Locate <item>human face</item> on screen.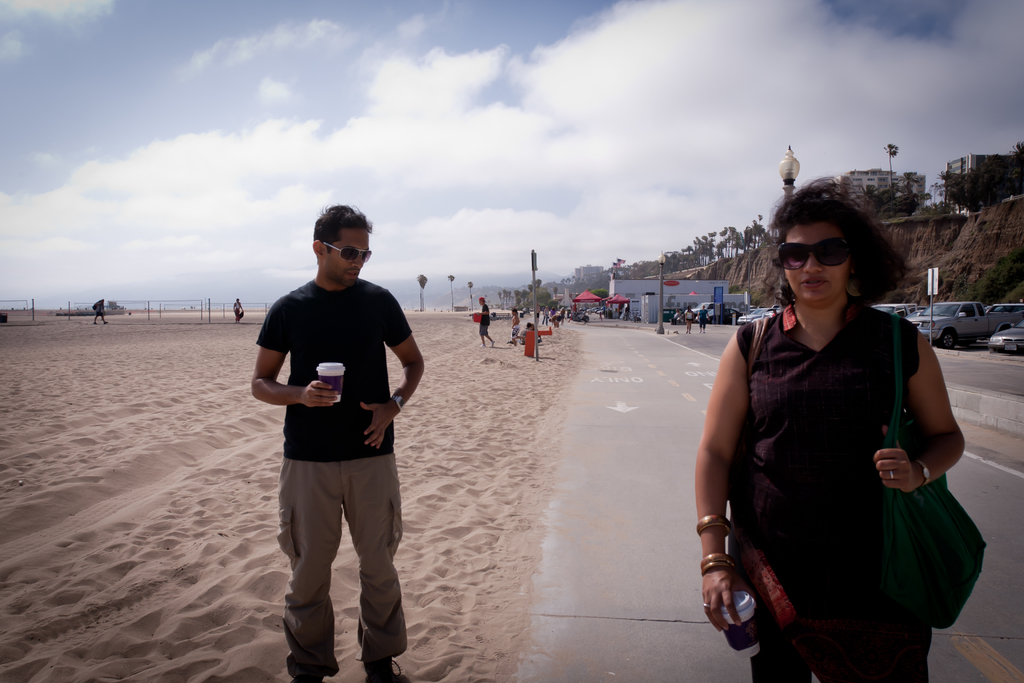
On screen at {"x1": 781, "y1": 230, "x2": 849, "y2": 299}.
